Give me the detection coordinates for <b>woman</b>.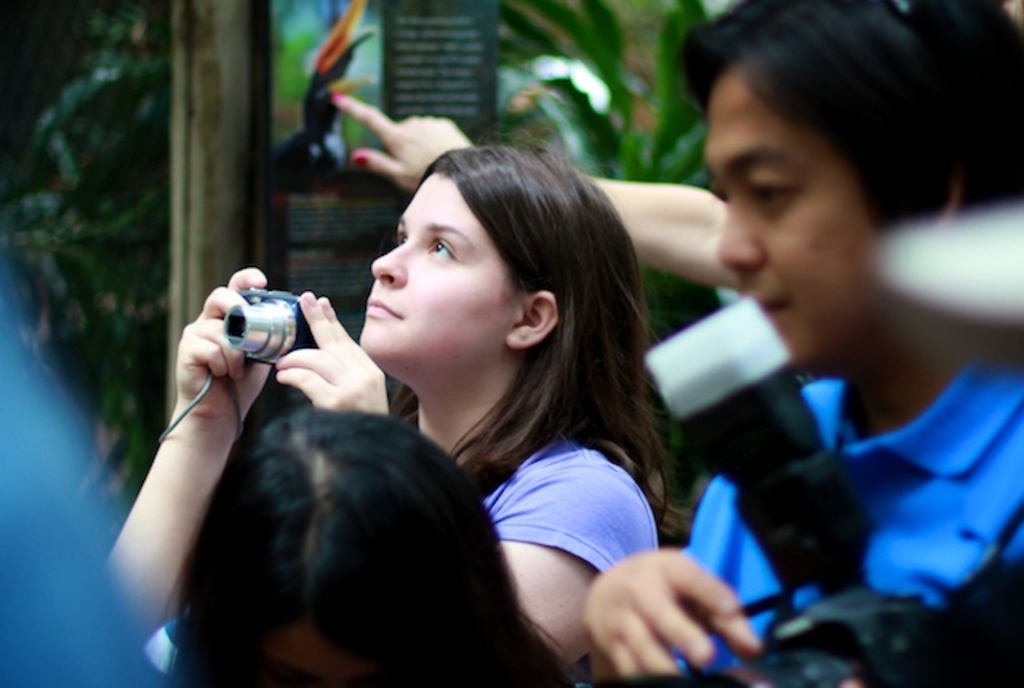
<region>107, 130, 694, 686</region>.
